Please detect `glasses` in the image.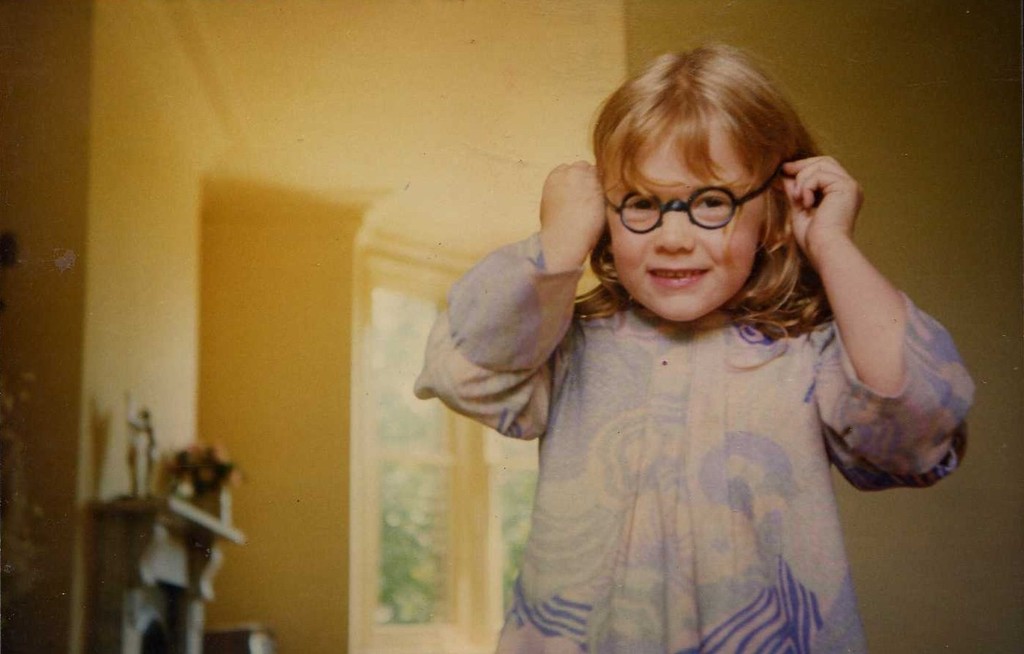
(x1=598, y1=168, x2=783, y2=238).
